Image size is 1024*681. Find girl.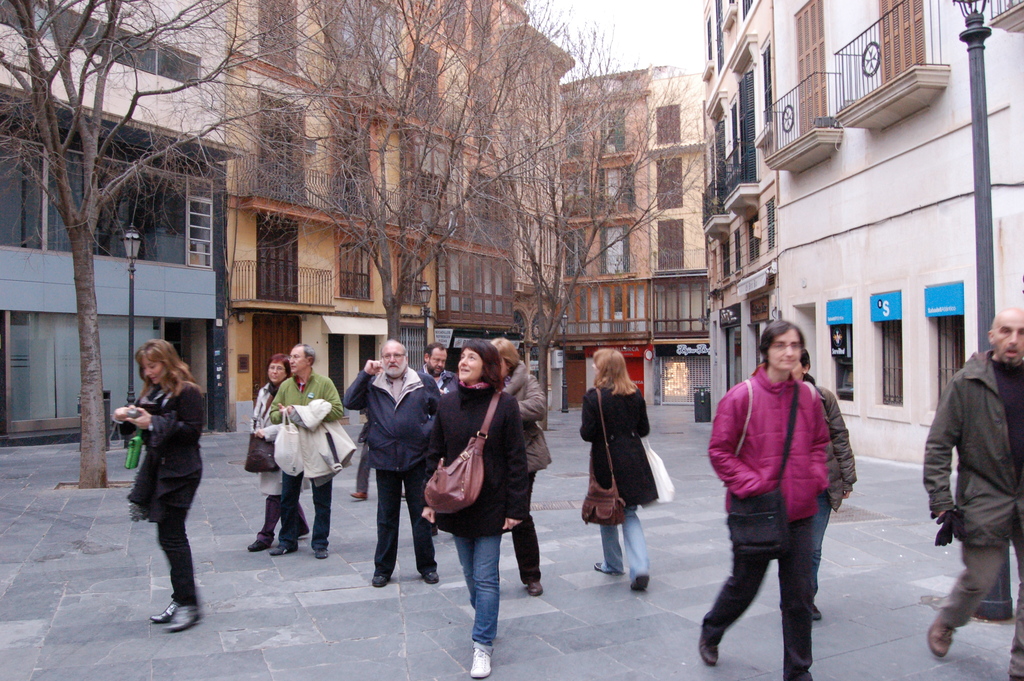
l=111, t=341, r=203, b=635.
